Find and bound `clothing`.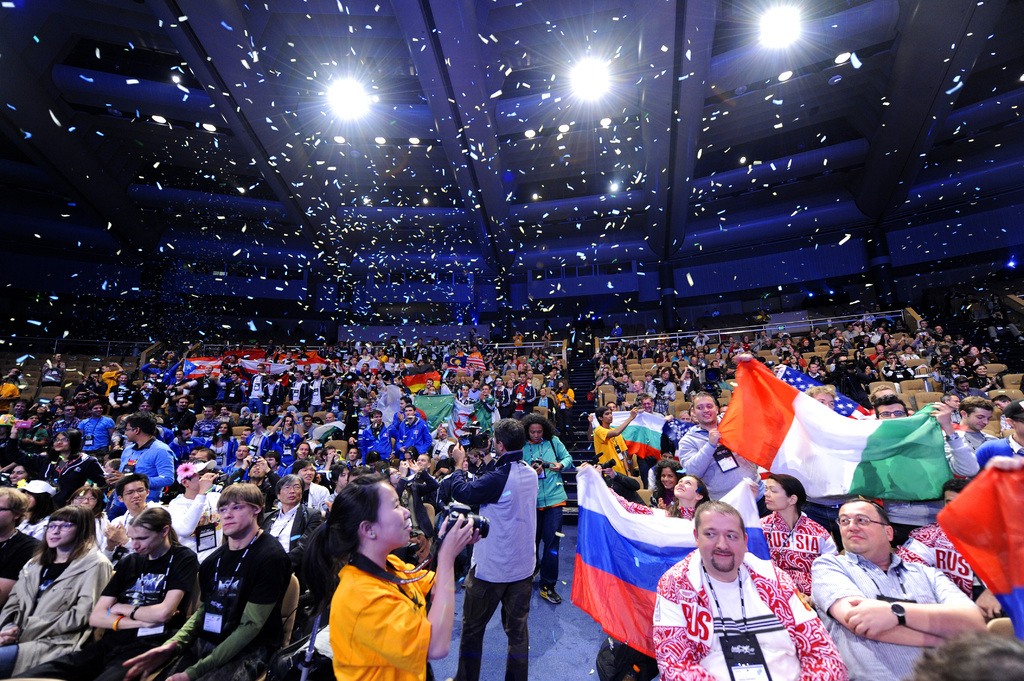
Bound: box=[867, 439, 972, 515].
